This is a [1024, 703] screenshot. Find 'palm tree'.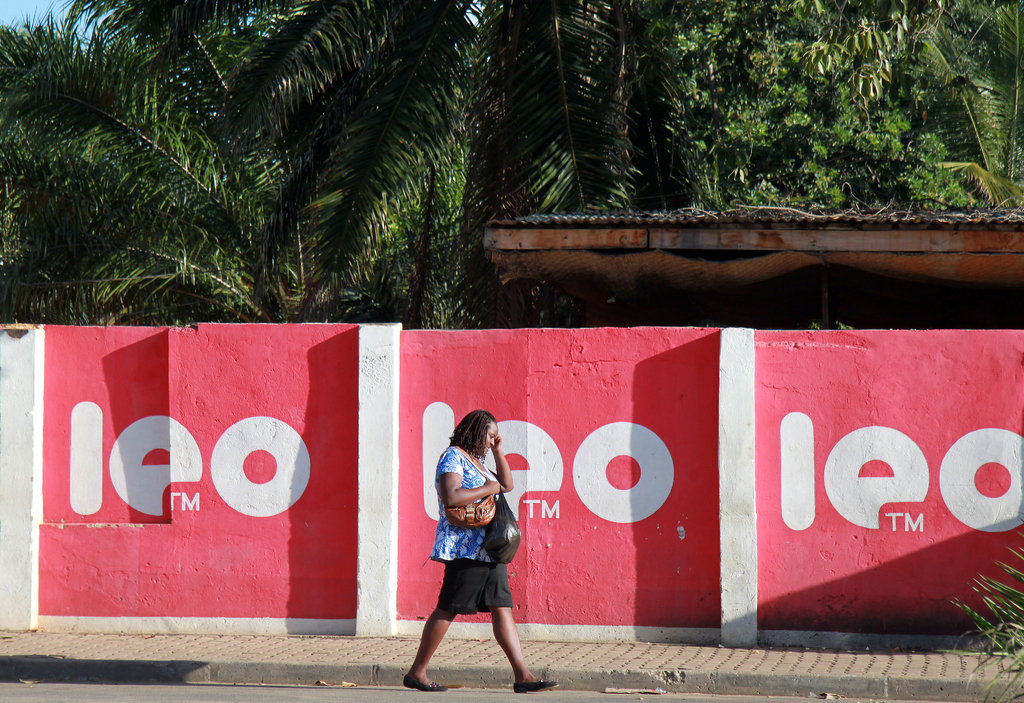
Bounding box: [left=58, top=55, right=474, bottom=340].
